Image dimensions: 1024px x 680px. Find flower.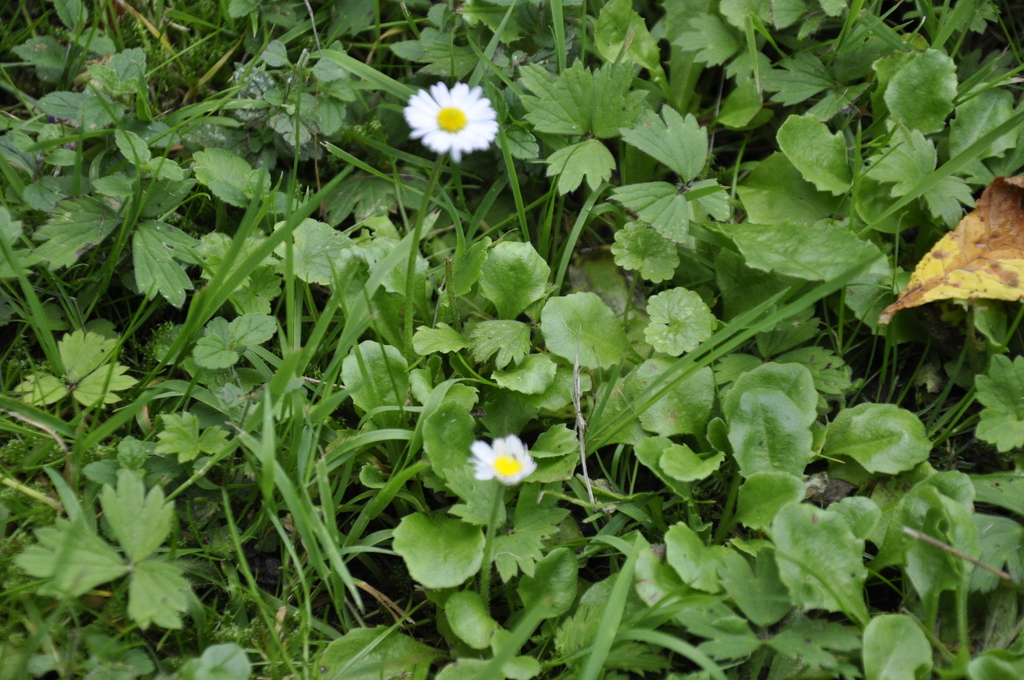
detection(403, 79, 497, 159).
